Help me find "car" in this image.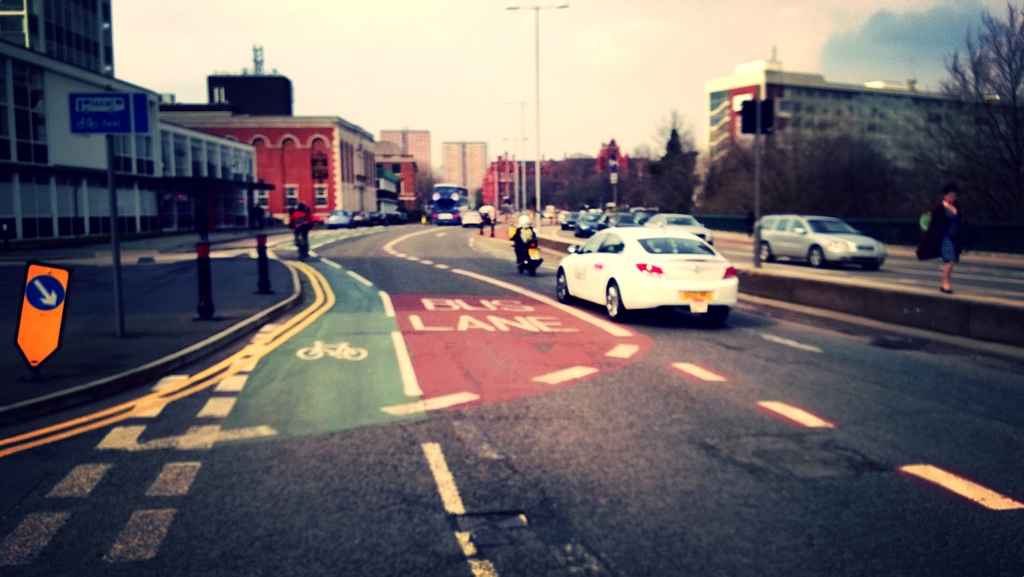
Found it: 430, 199, 464, 222.
